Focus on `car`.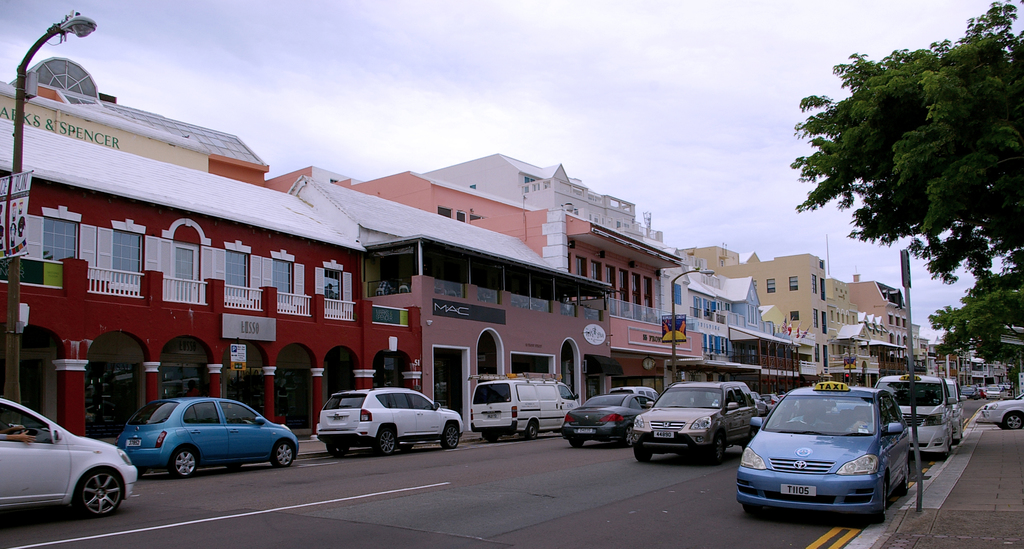
Focused at <bbox>314, 381, 469, 461</bbox>.
